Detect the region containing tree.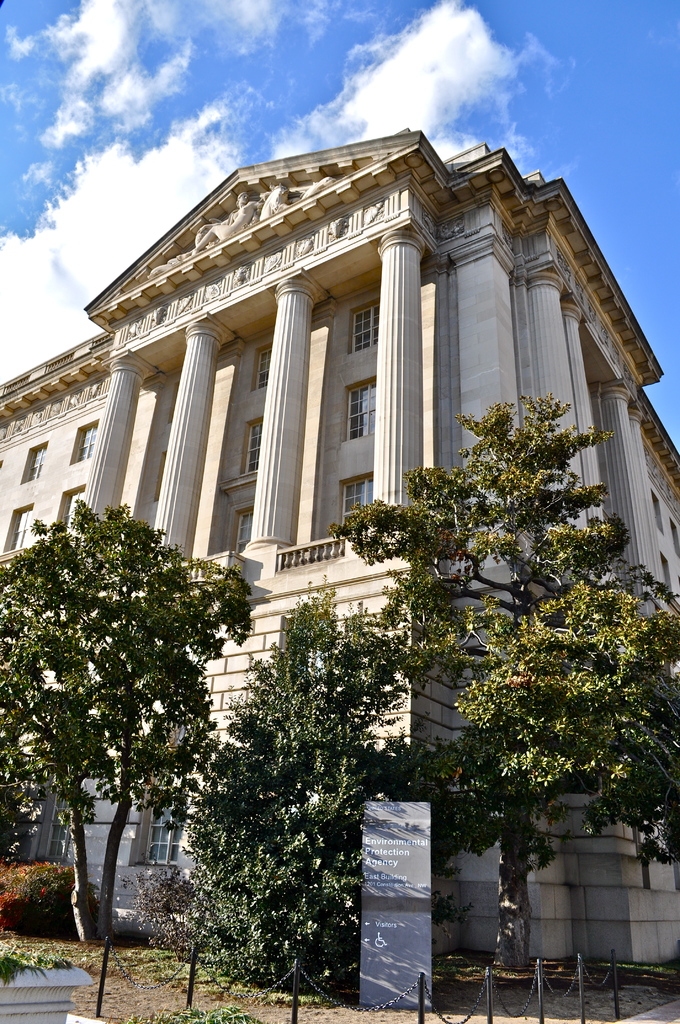
left=327, top=389, right=679, bottom=973.
